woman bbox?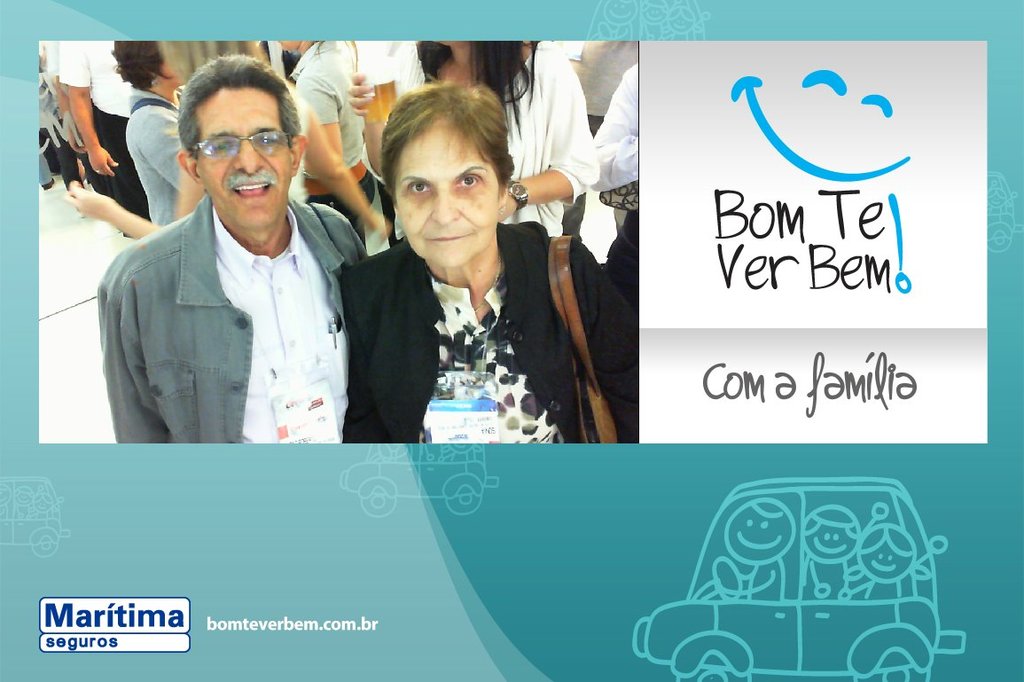
region(107, 38, 191, 226)
